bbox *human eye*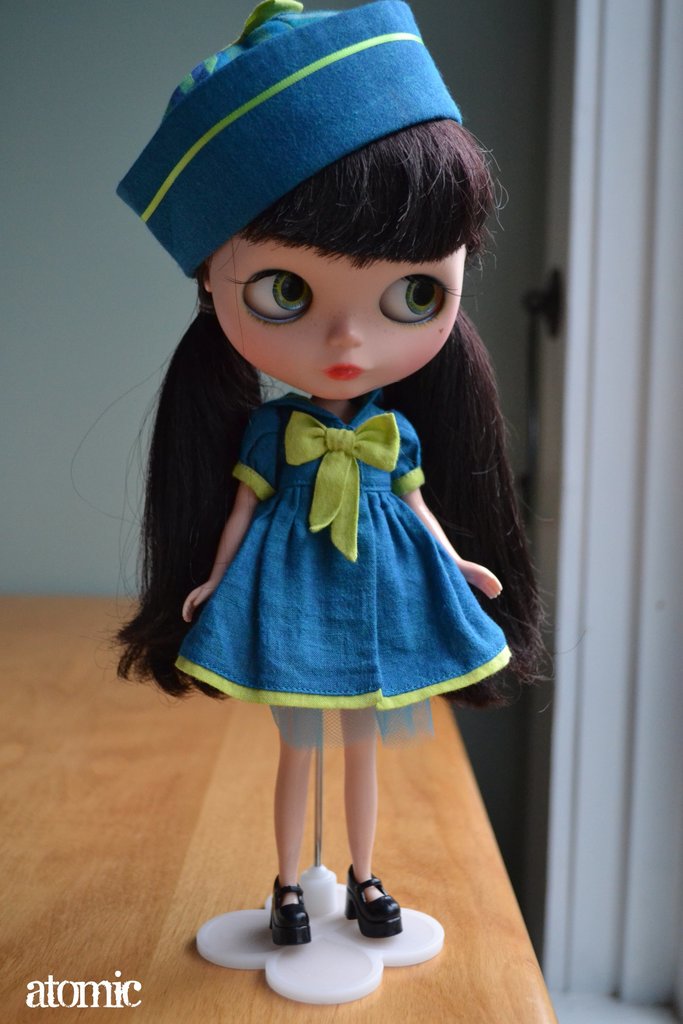
crop(231, 259, 323, 321)
